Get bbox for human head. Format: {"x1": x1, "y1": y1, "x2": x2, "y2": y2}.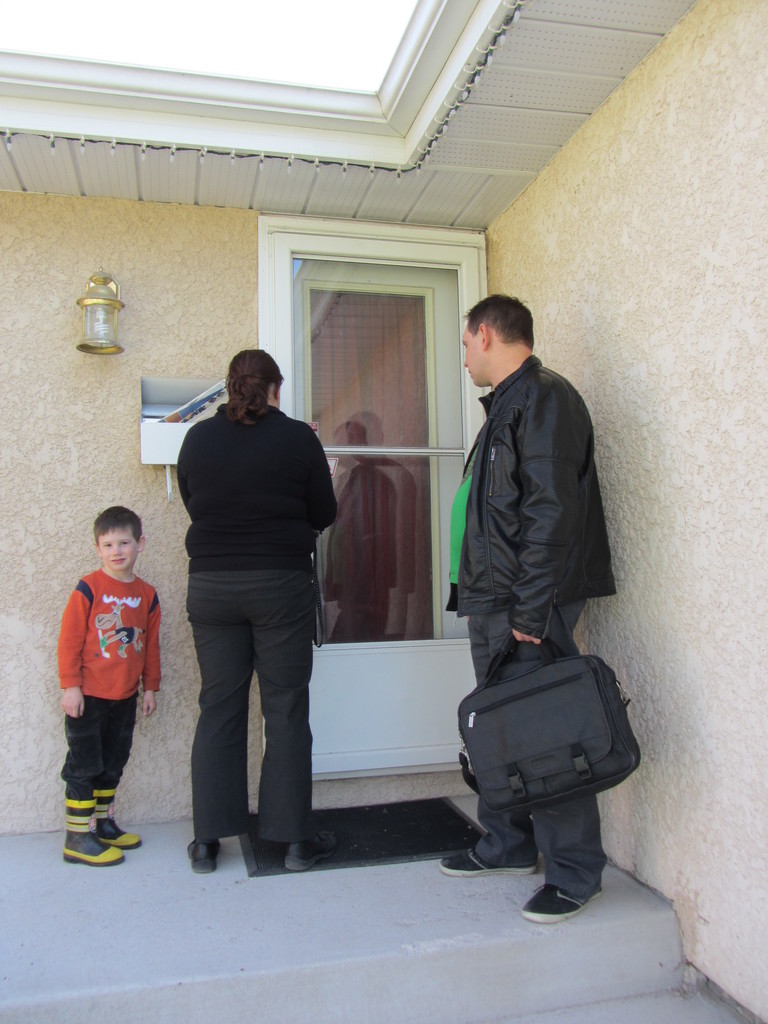
{"x1": 224, "y1": 344, "x2": 287, "y2": 415}.
